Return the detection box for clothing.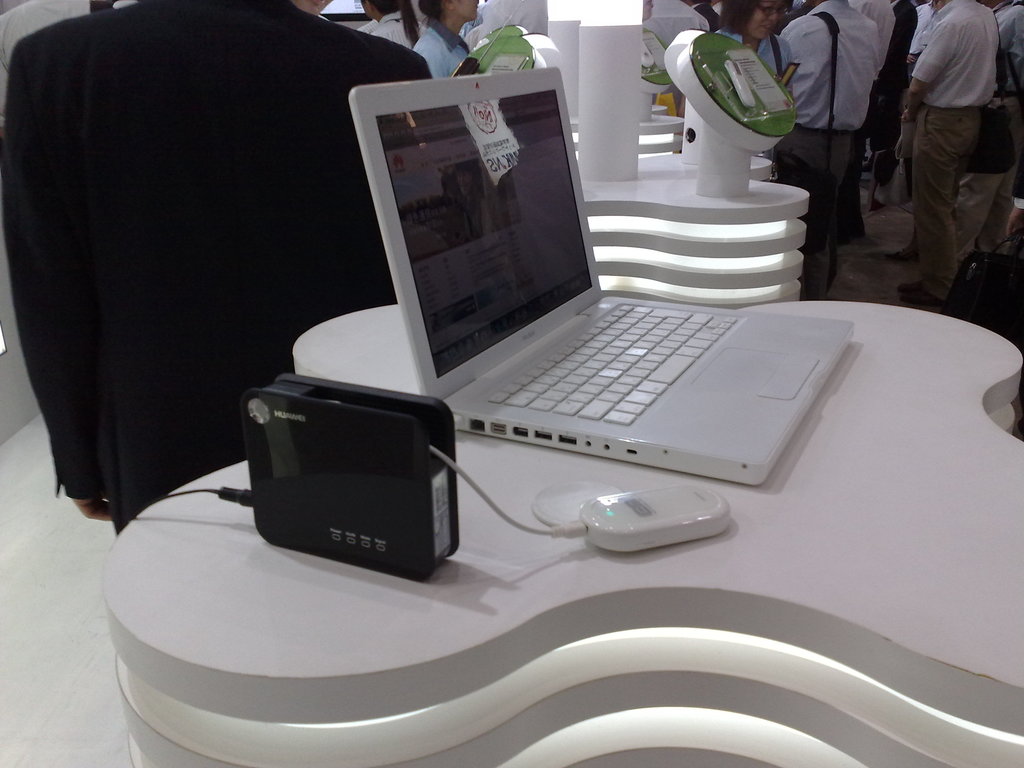
box=[921, 6, 1009, 303].
